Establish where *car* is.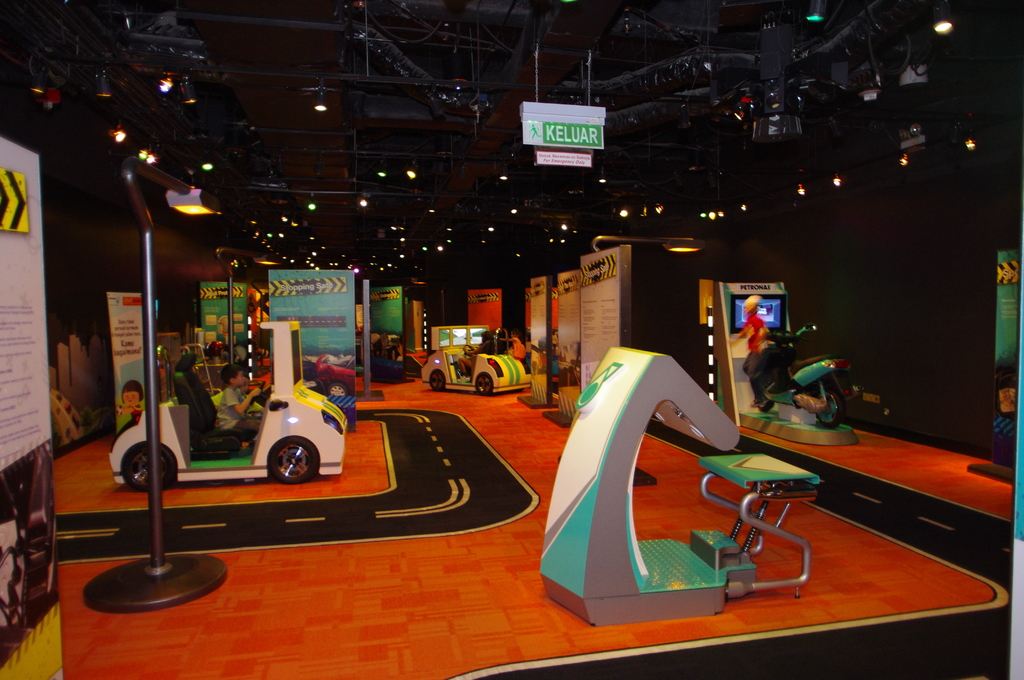
Established at region(417, 344, 529, 396).
